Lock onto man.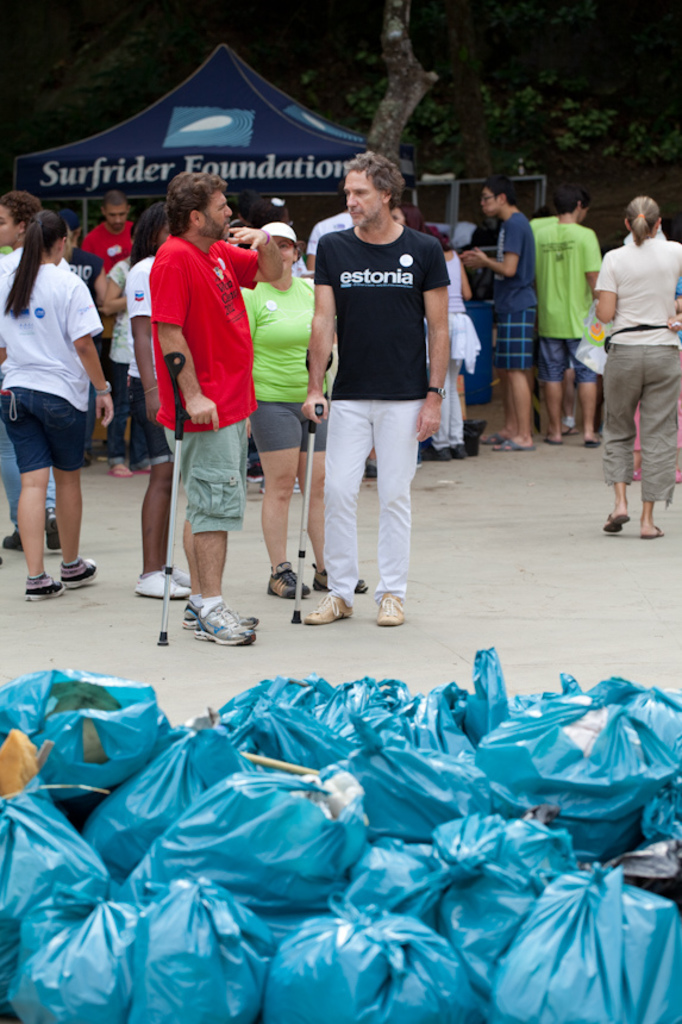
Locked: locate(300, 113, 455, 639).
